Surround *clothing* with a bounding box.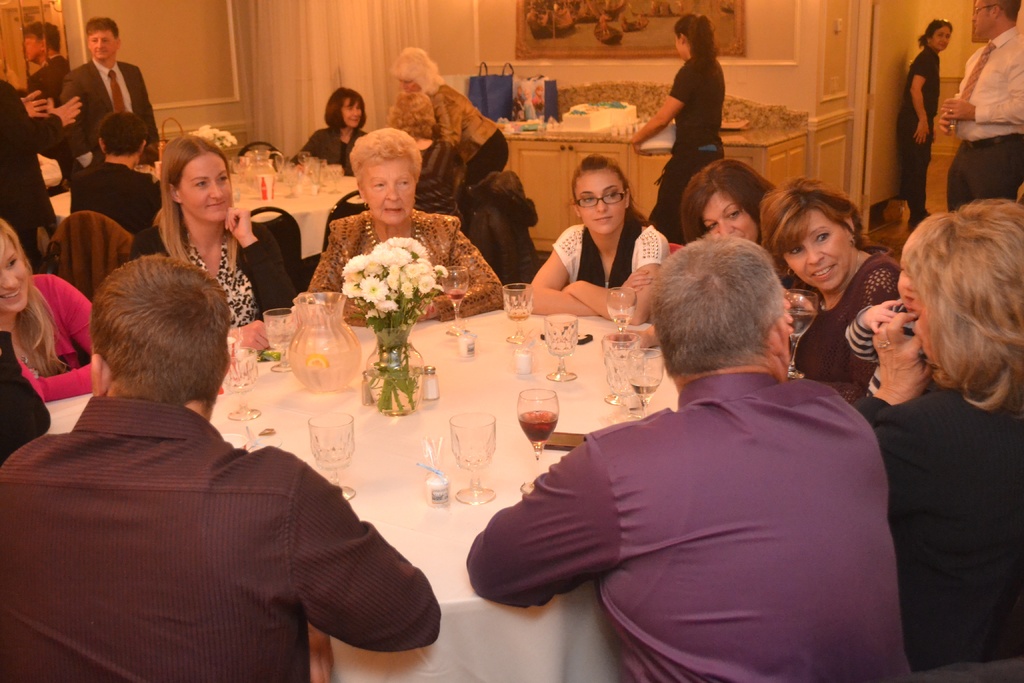
rect(288, 124, 372, 176).
